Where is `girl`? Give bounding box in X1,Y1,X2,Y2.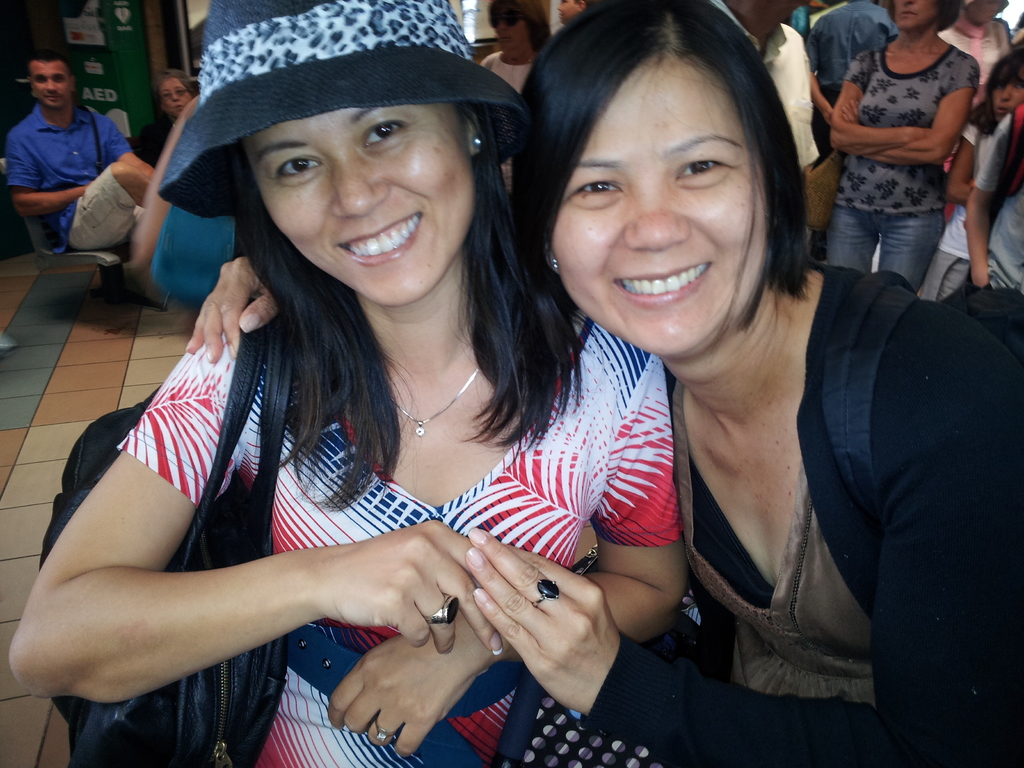
918,49,1023,303.
